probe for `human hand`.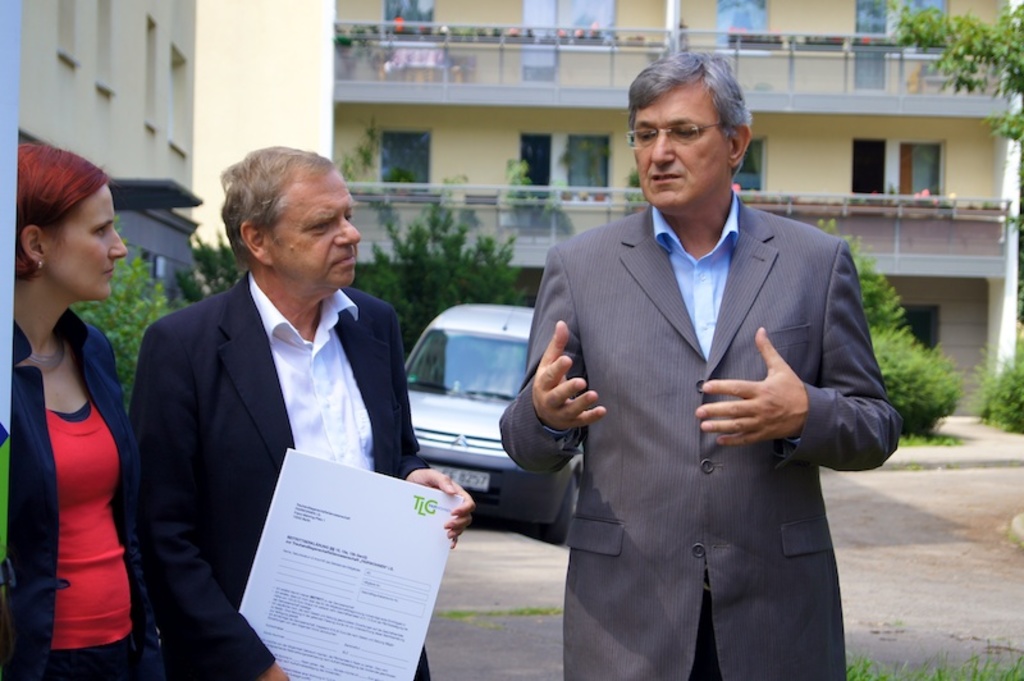
Probe result: 529 316 608 438.
